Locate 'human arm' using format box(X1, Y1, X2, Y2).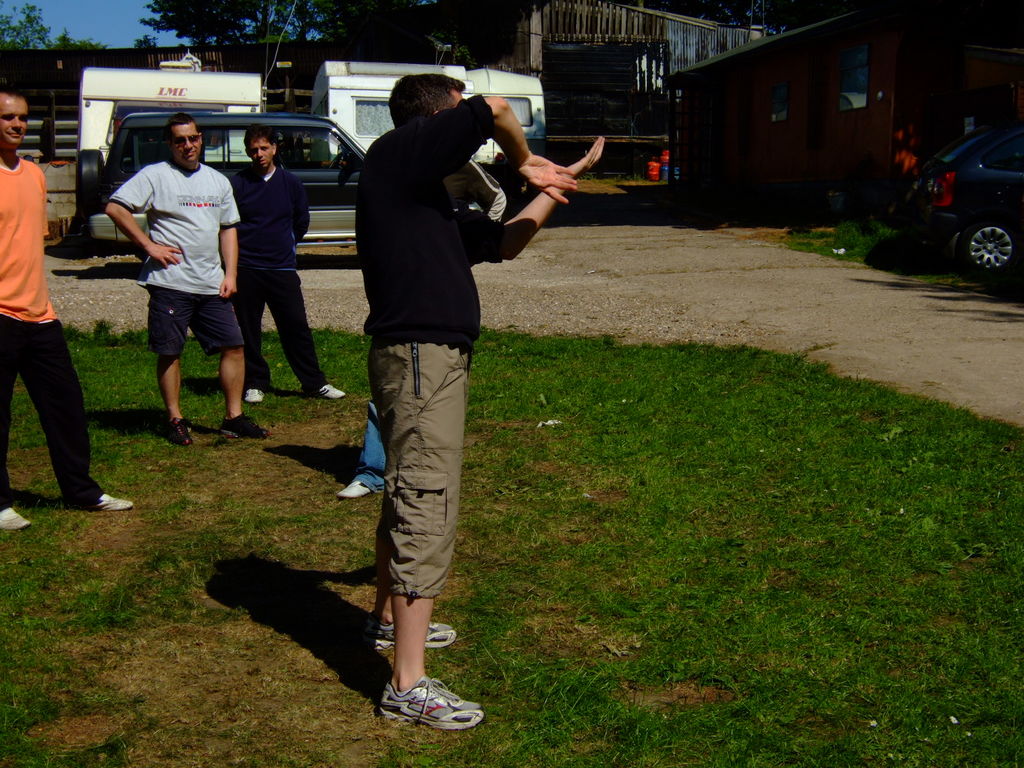
box(106, 170, 181, 269).
